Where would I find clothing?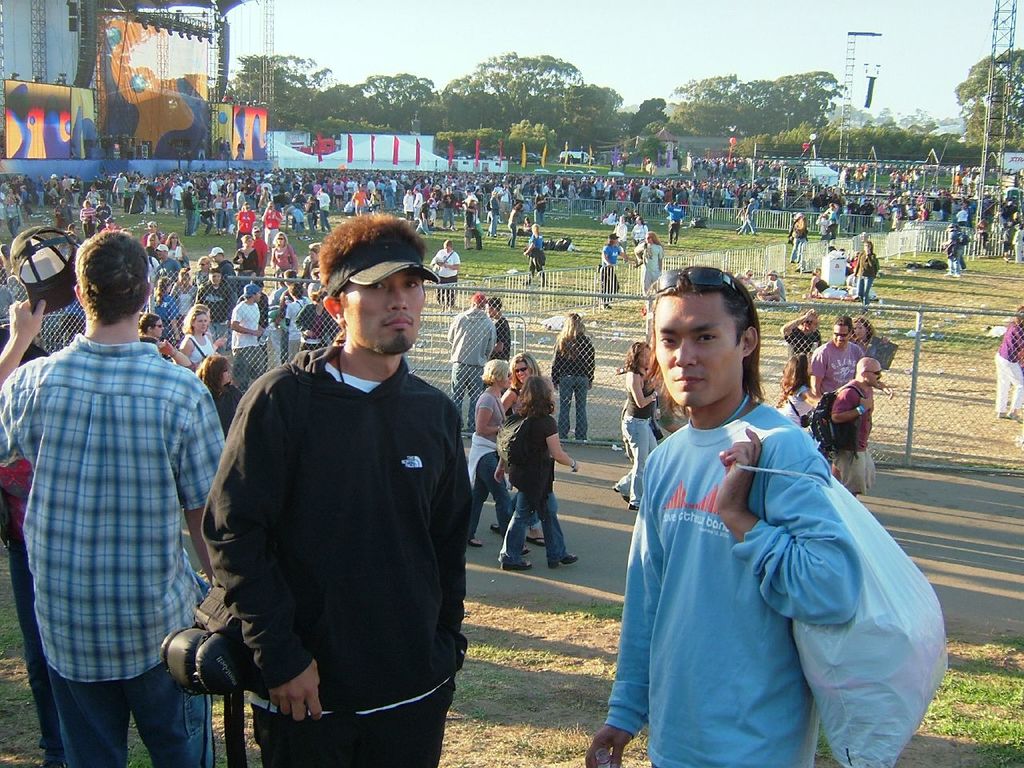
At Rect(507, 380, 522, 418).
